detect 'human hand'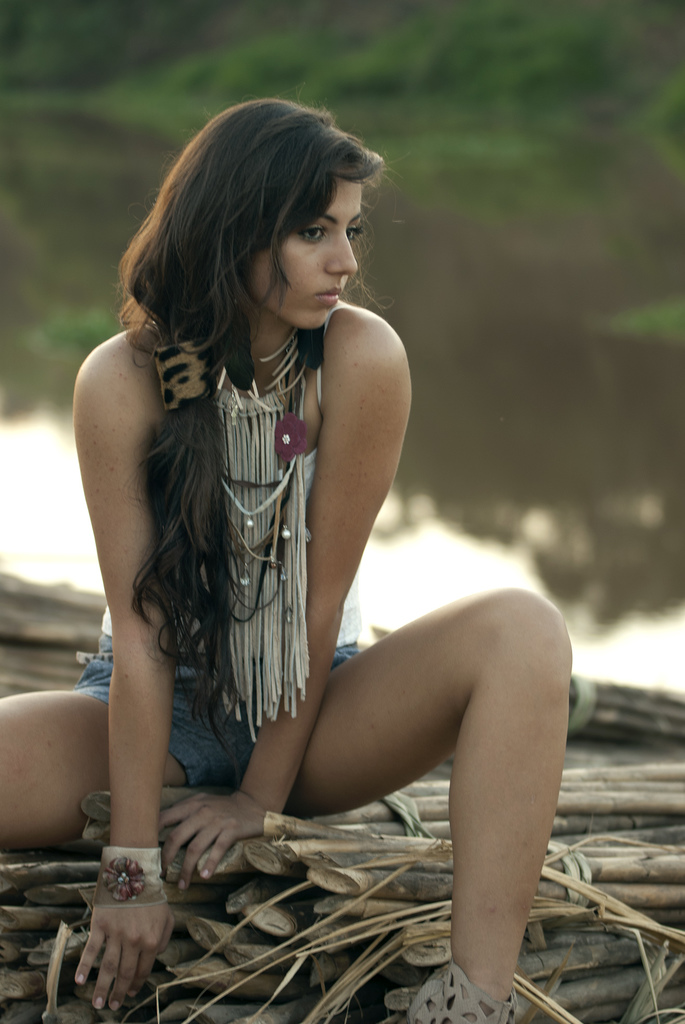
box(155, 794, 272, 899)
